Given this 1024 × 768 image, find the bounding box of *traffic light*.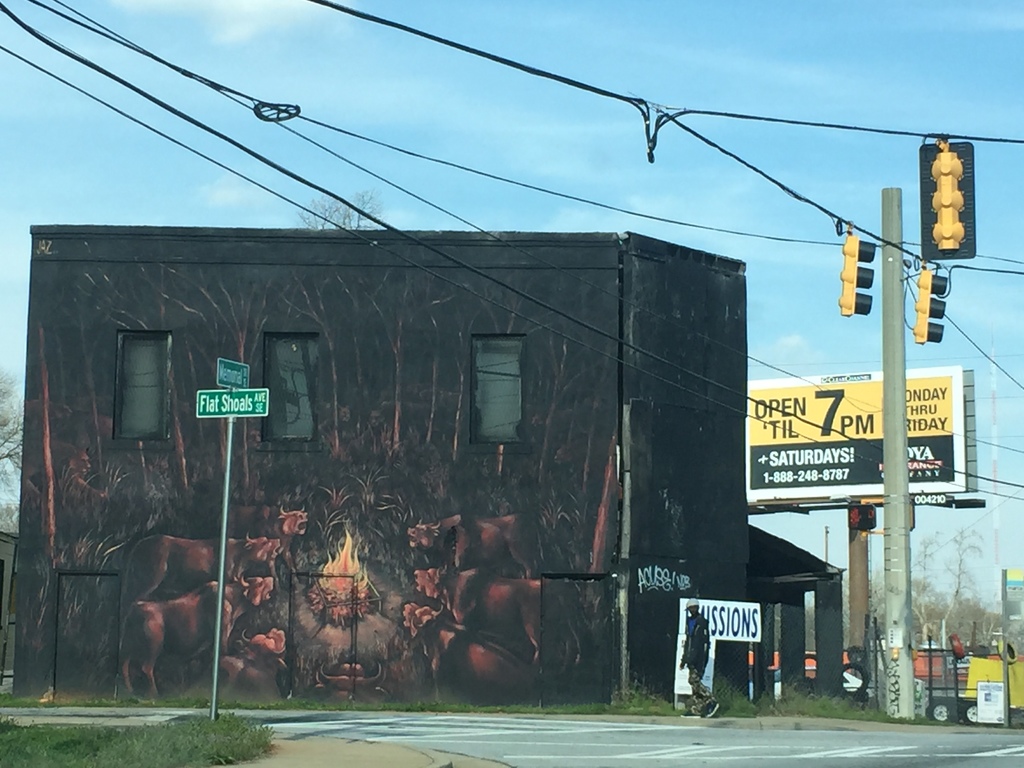
[913,260,948,344].
